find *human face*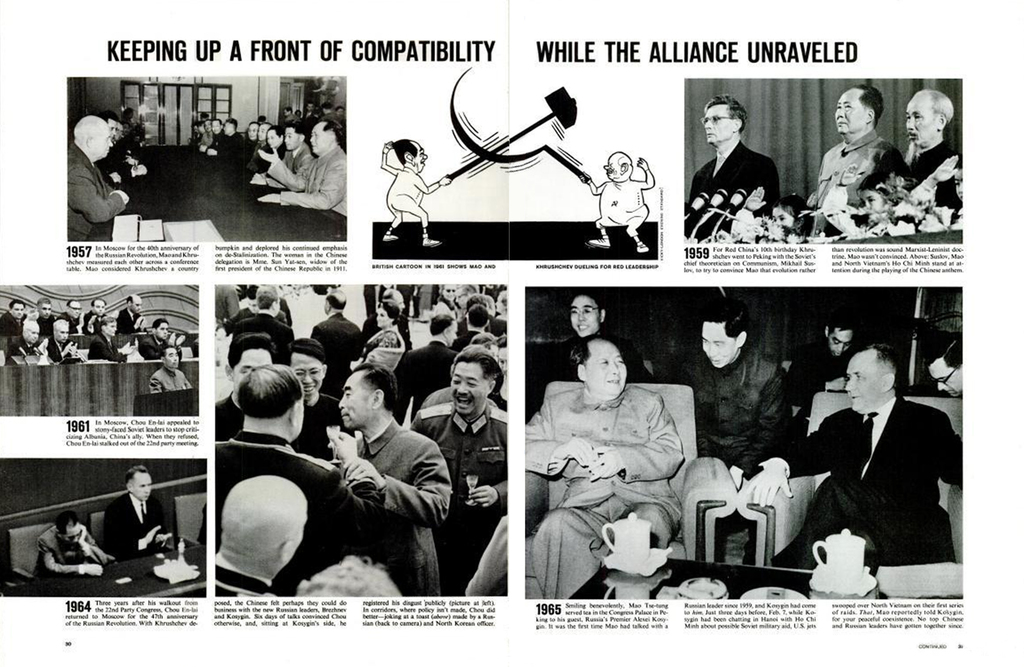
[left=586, top=341, right=624, bottom=393]
